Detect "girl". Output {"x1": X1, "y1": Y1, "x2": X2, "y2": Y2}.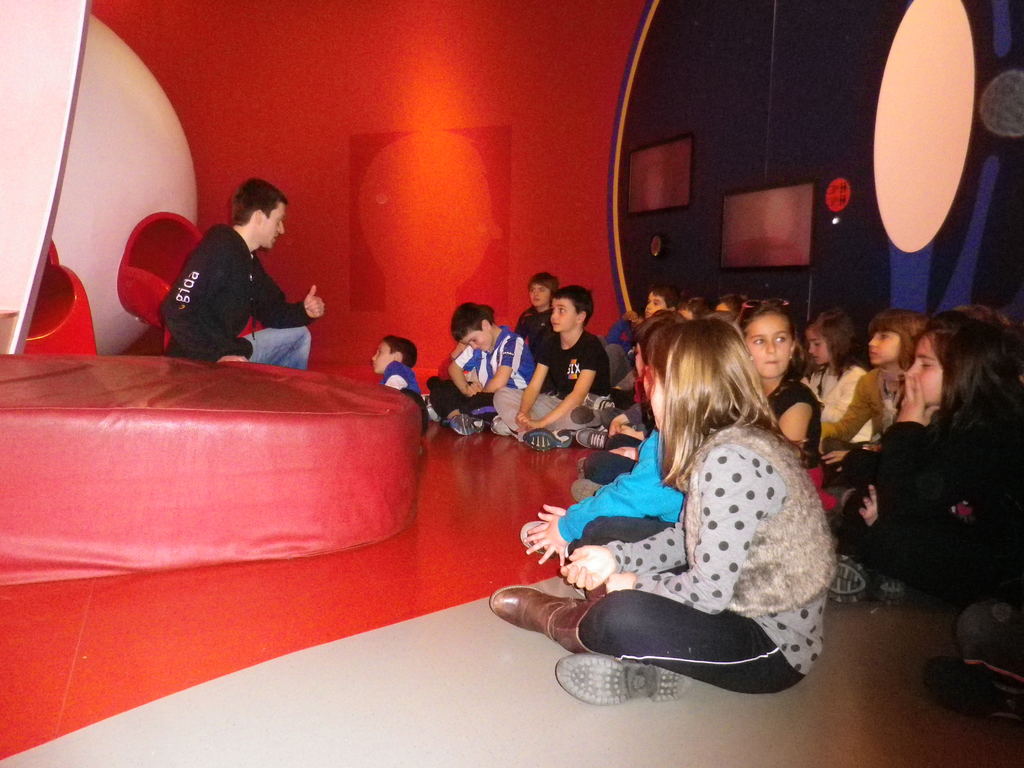
{"x1": 516, "y1": 314, "x2": 686, "y2": 569}.
